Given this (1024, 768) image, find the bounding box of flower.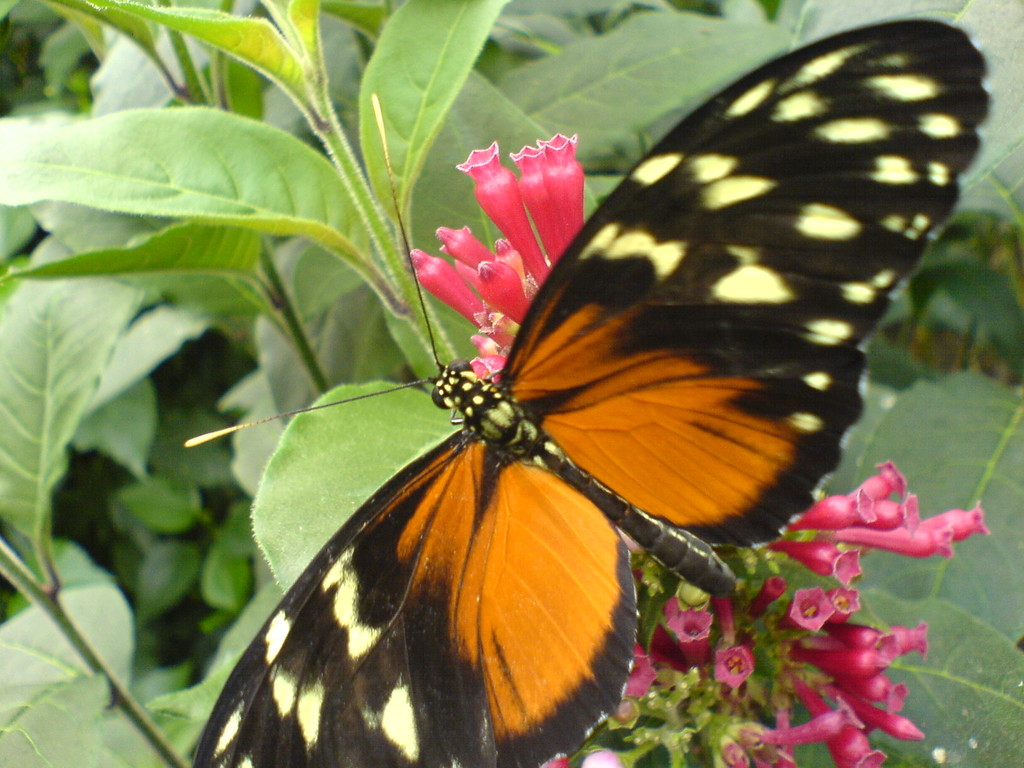
region(435, 222, 495, 264).
